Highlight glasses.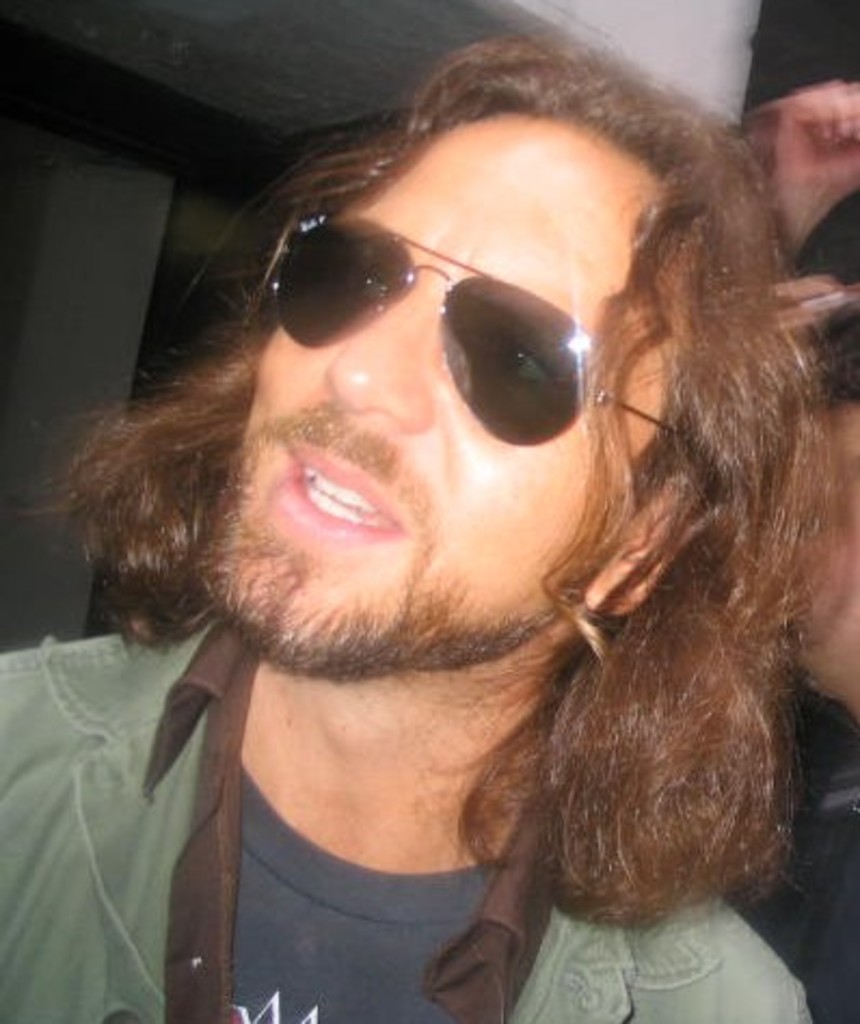
Highlighted region: rect(220, 192, 655, 406).
